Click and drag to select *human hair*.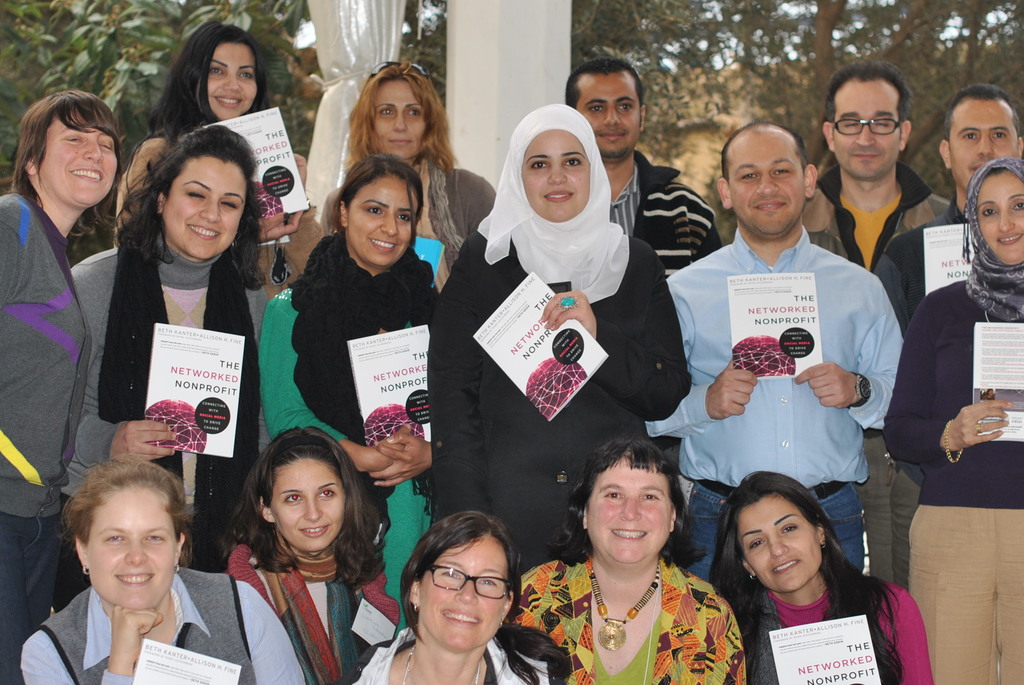
Selection: BBox(710, 469, 900, 684).
